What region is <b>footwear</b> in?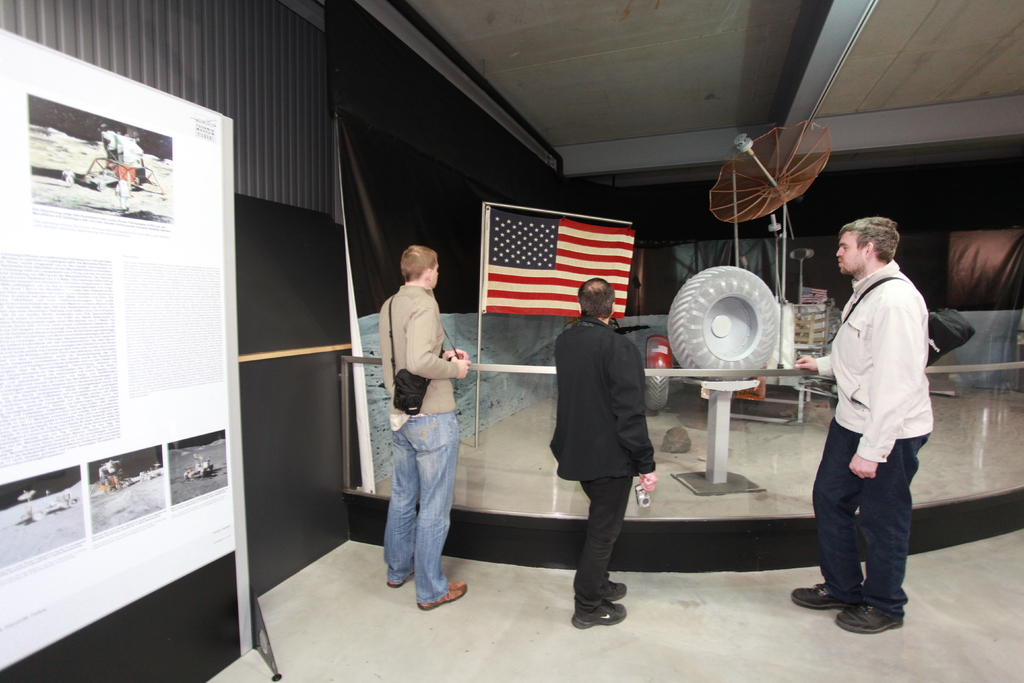
BBox(572, 580, 626, 629).
